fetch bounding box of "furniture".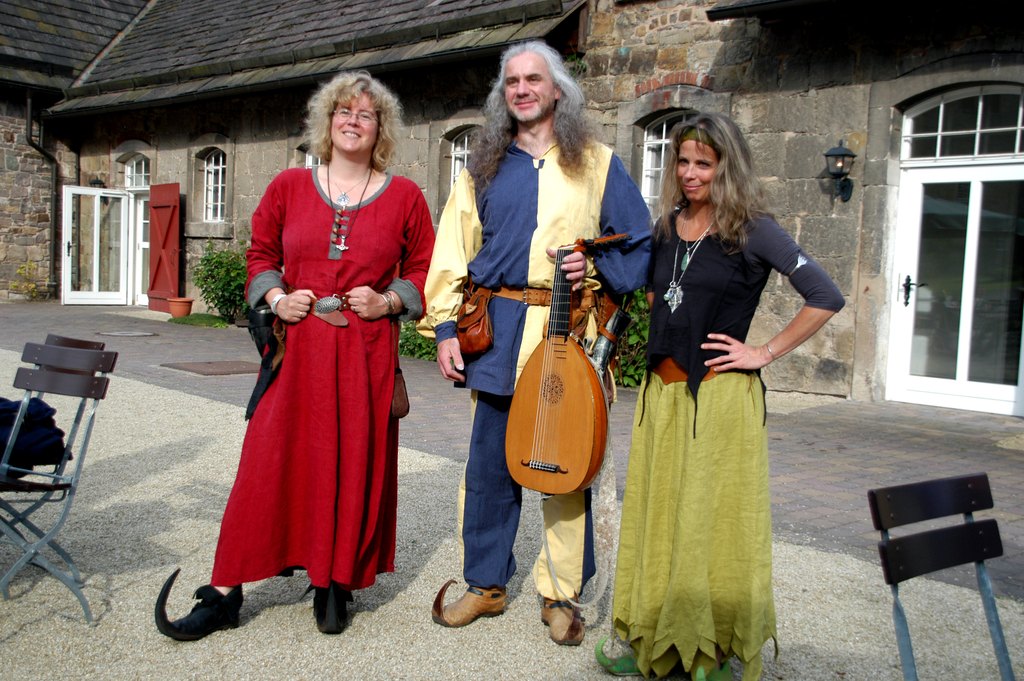
Bbox: [0, 331, 120, 626].
